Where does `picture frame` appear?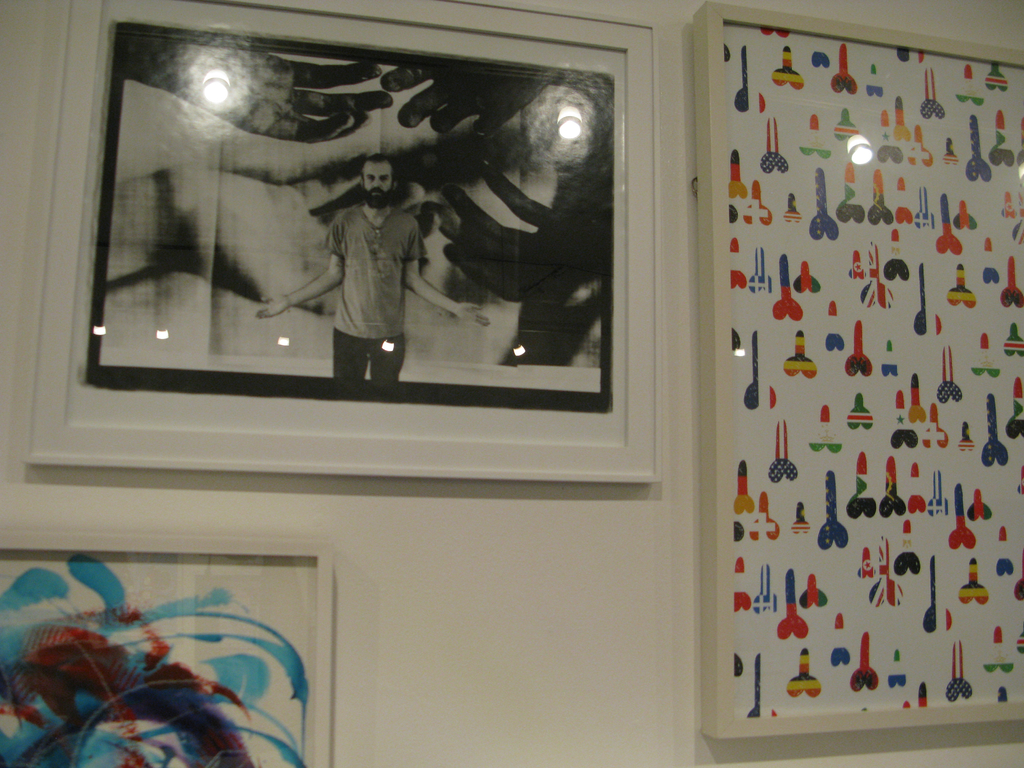
Appears at detection(692, 1, 1023, 740).
